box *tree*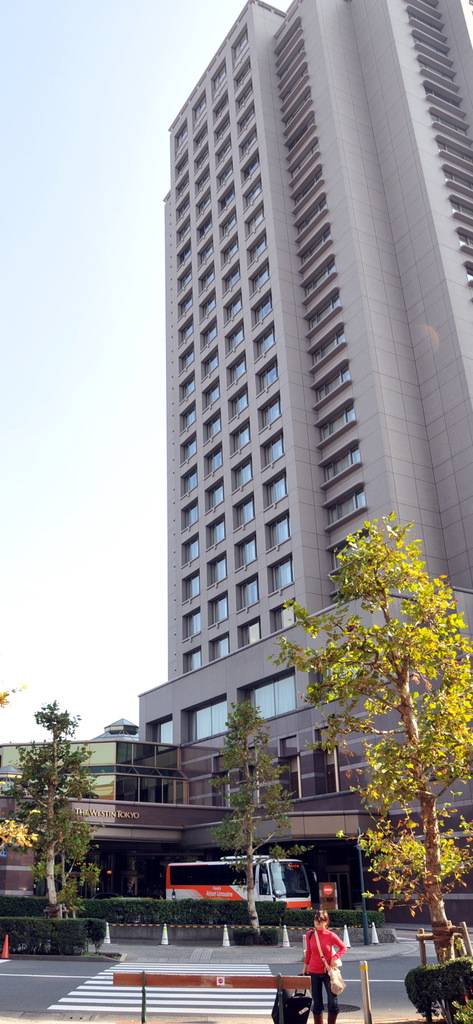
bbox=[13, 687, 102, 927]
